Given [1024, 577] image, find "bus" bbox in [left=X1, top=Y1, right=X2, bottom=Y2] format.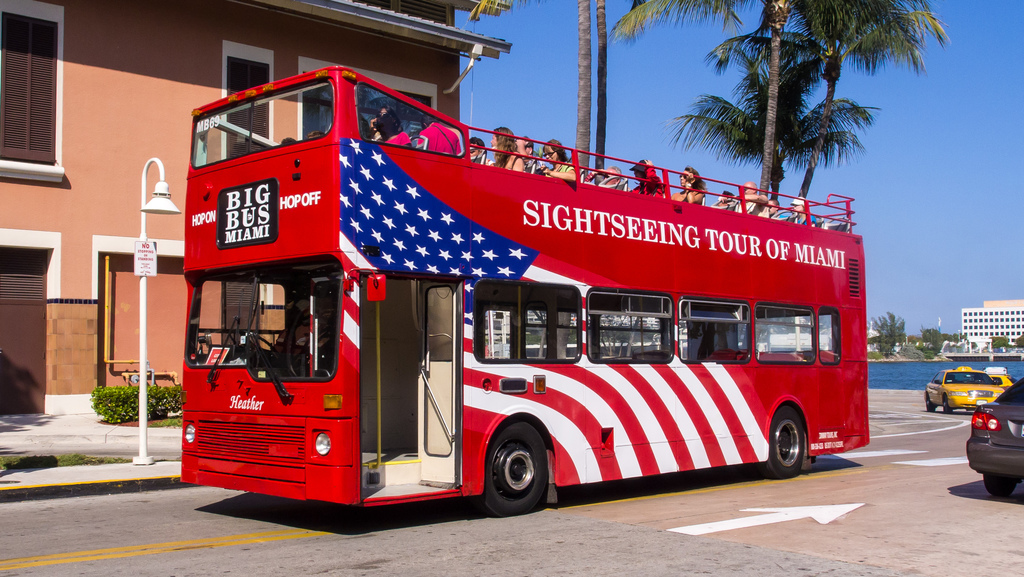
[left=180, top=58, right=870, bottom=522].
